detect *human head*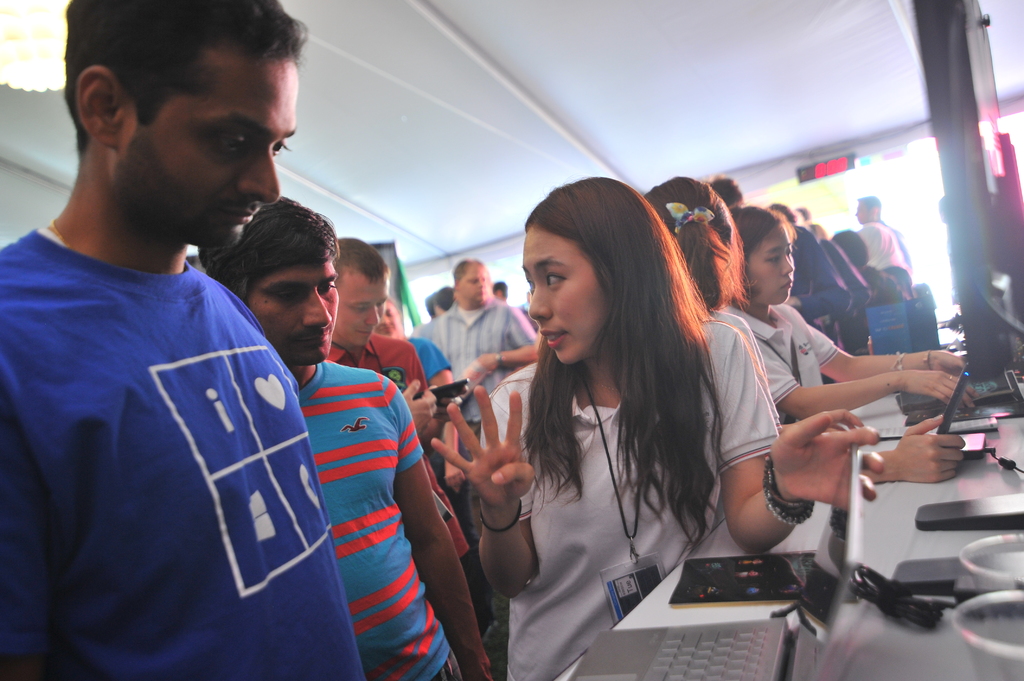
l=703, t=176, r=749, b=216
